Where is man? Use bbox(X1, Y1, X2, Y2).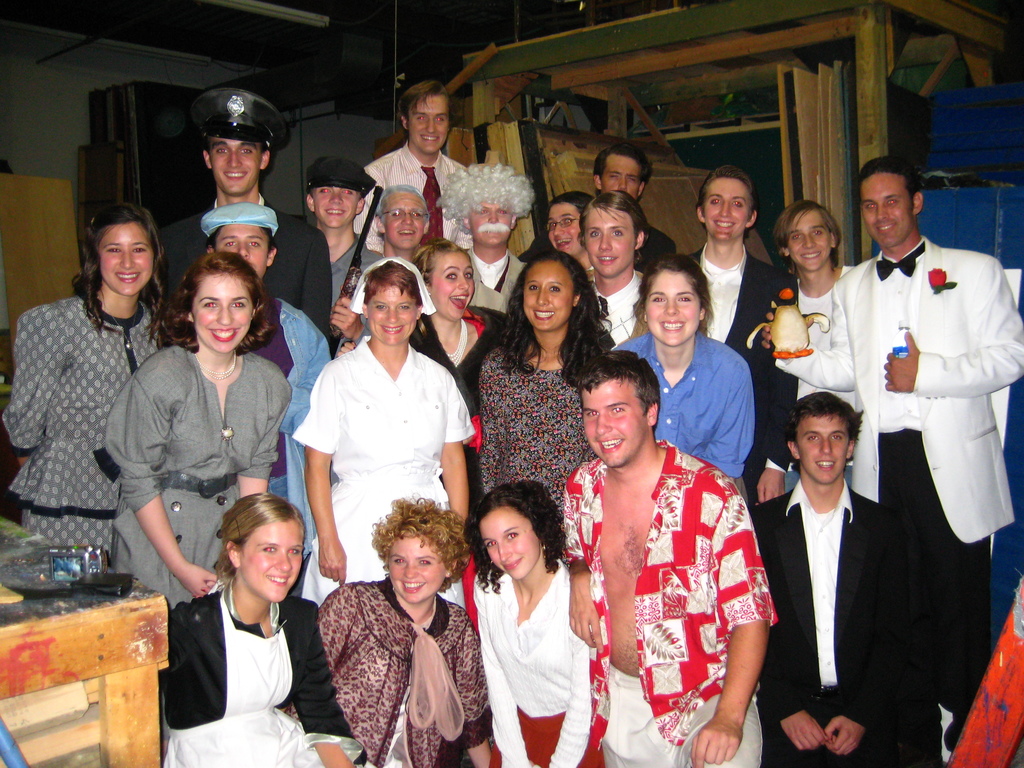
bbox(308, 151, 387, 302).
